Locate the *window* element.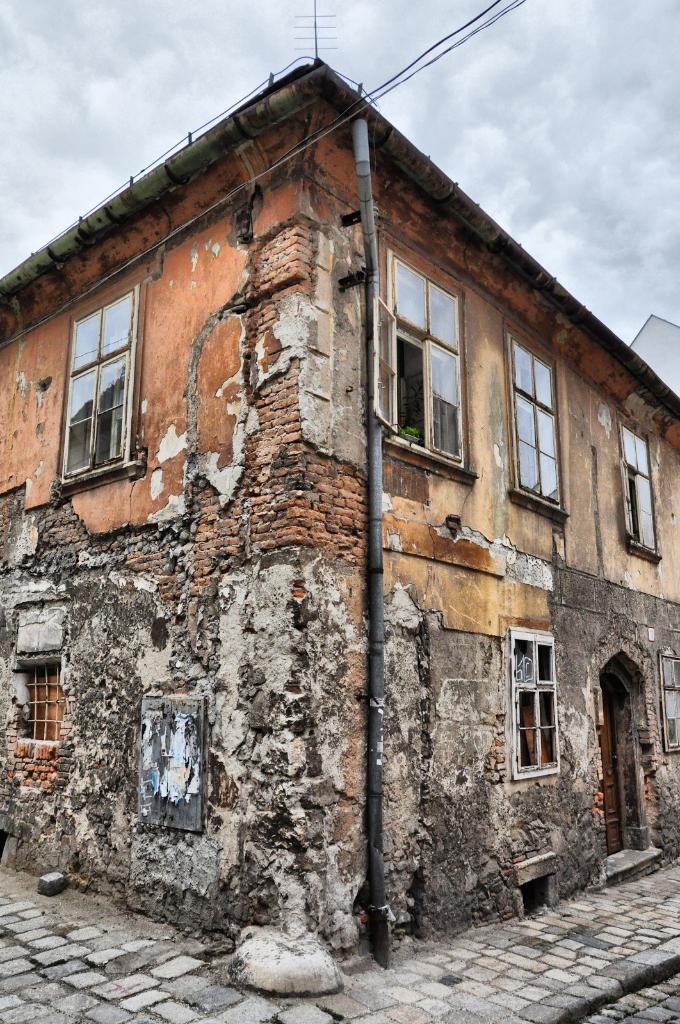
Element bbox: 54,287,146,497.
